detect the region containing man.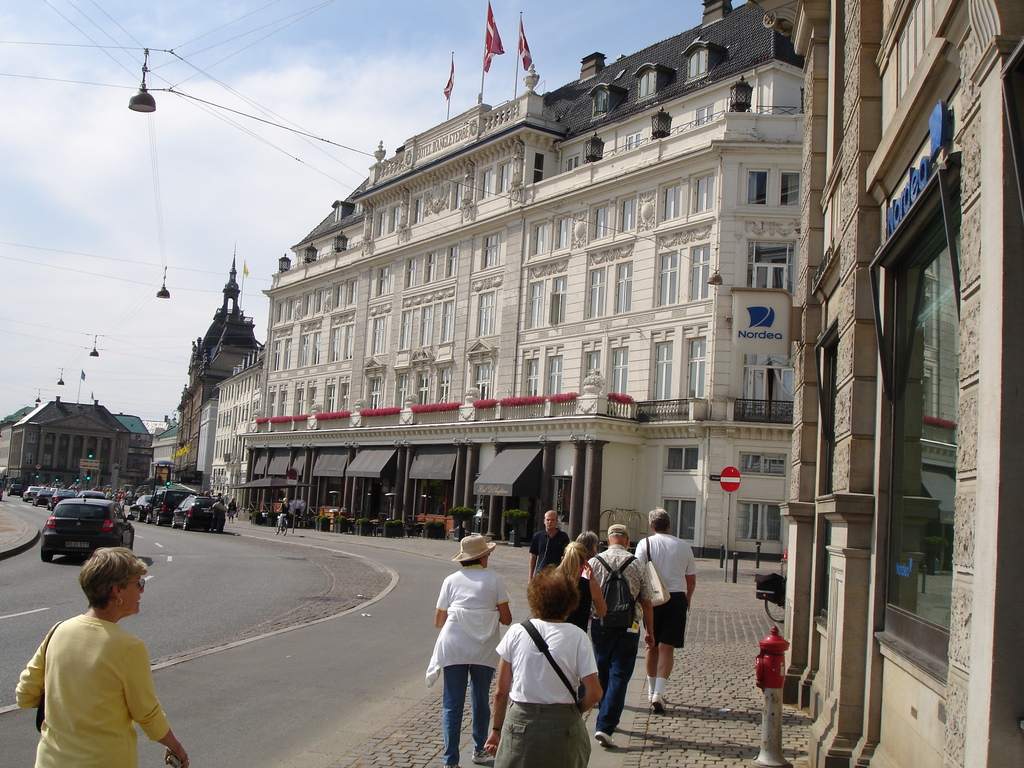
bbox=(575, 524, 655, 753).
